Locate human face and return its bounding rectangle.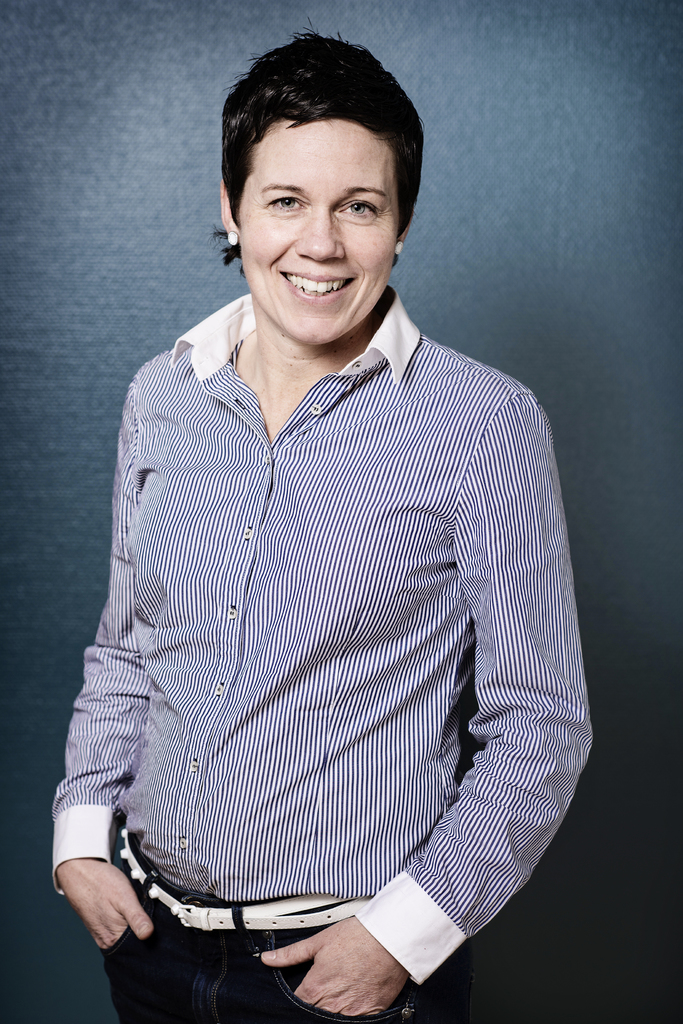
pyautogui.locateOnScreen(243, 113, 403, 356).
